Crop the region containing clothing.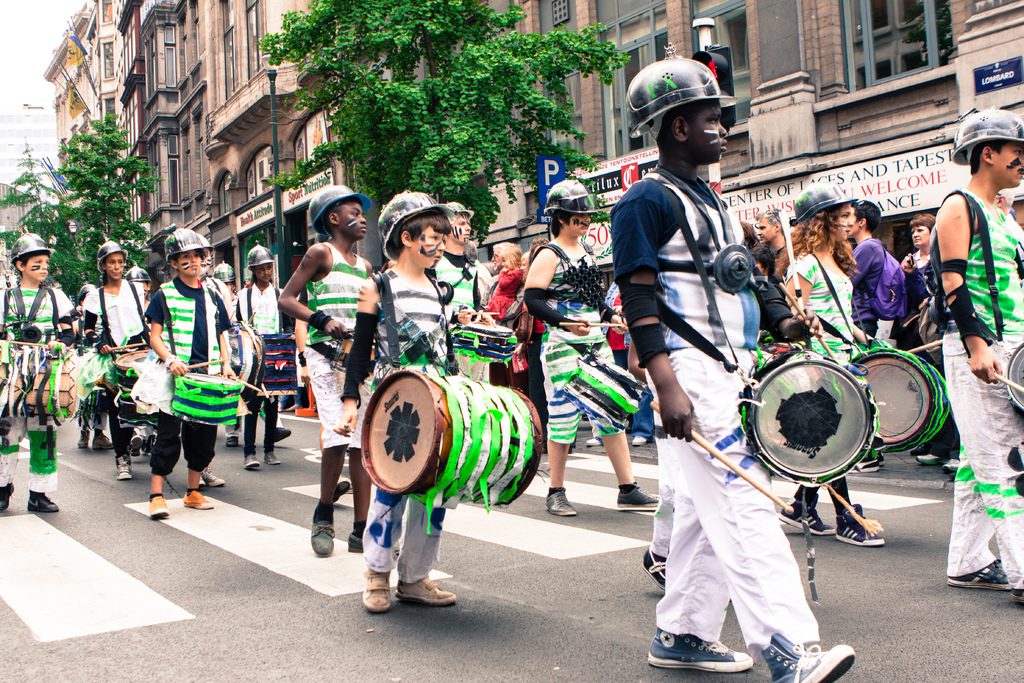
Crop region: [x1=429, y1=255, x2=504, y2=386].
